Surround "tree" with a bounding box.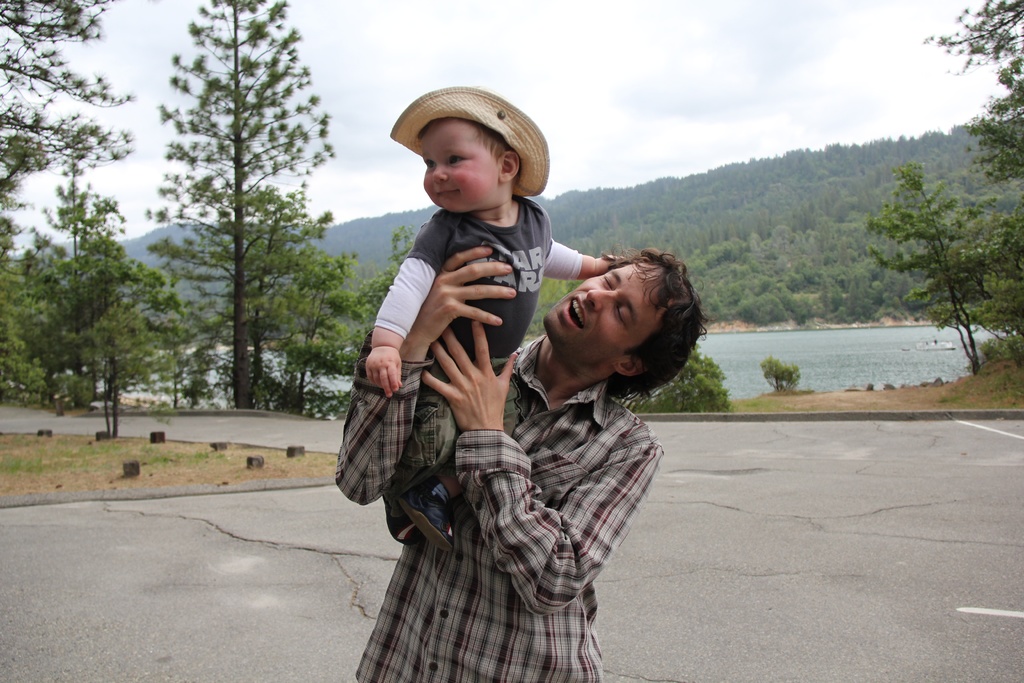
l=0, t=0, r=188, b=421.
